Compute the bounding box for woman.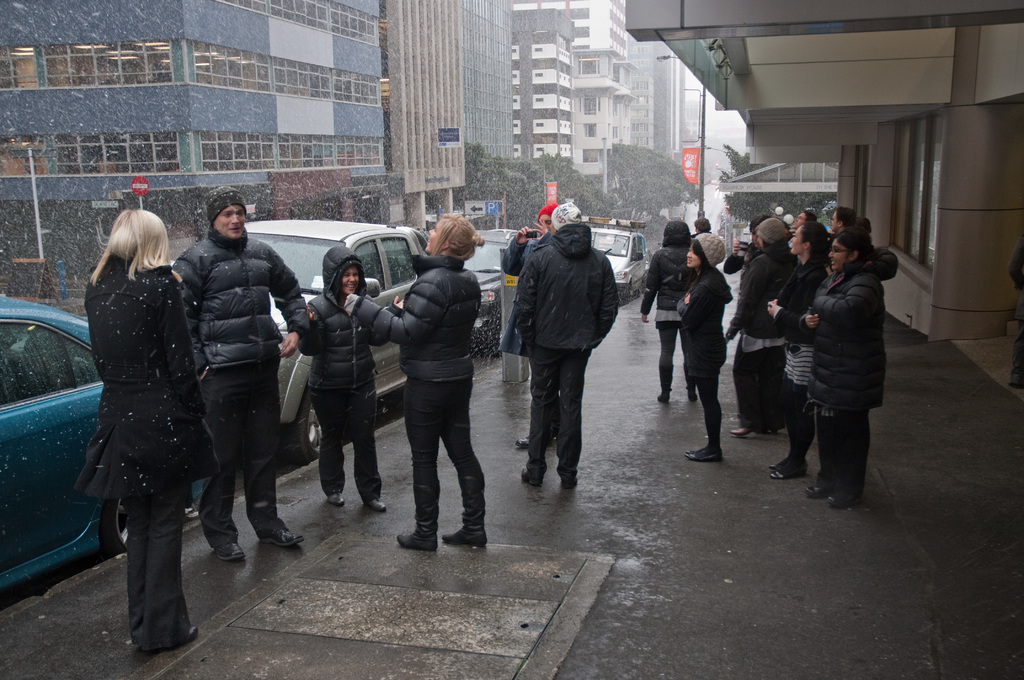
{"left": 675, "top": 232, "right": 732, "bottom": 460}.
